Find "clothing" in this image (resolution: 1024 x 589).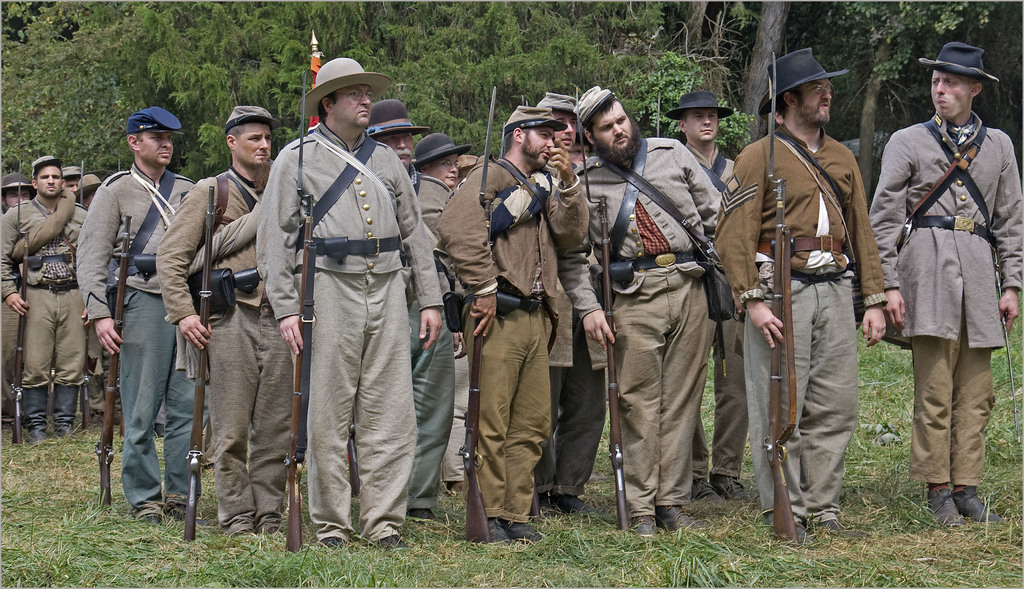
253/124/445/539.
